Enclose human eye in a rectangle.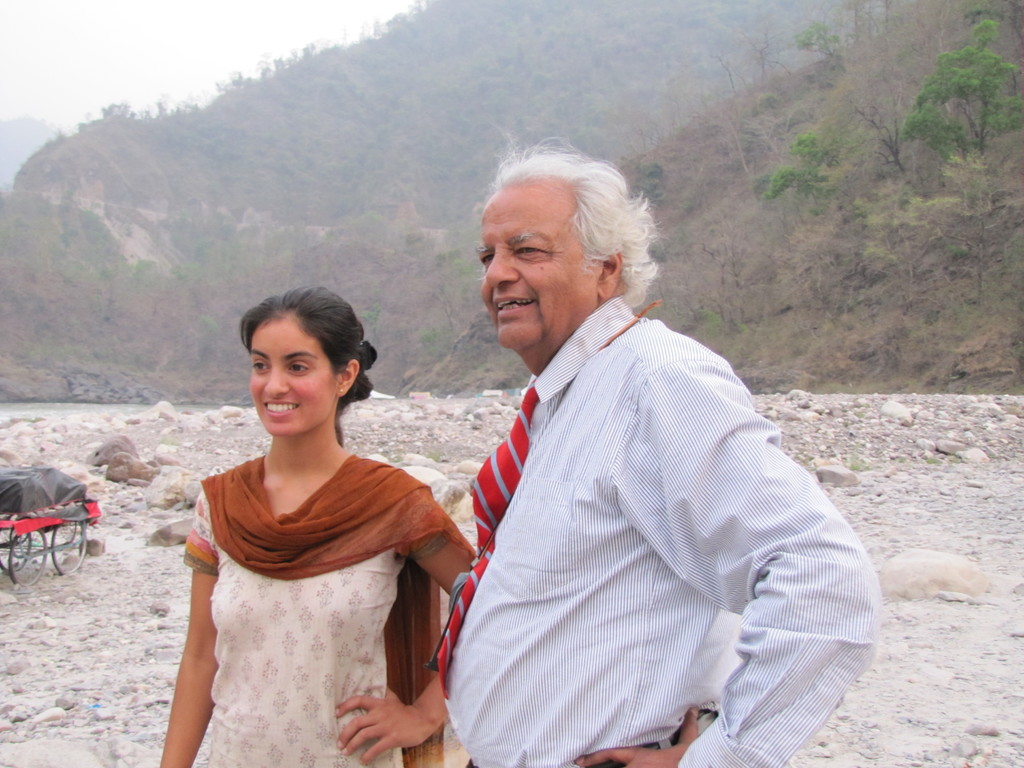
<region>514, 244, 552, 257</region>.
